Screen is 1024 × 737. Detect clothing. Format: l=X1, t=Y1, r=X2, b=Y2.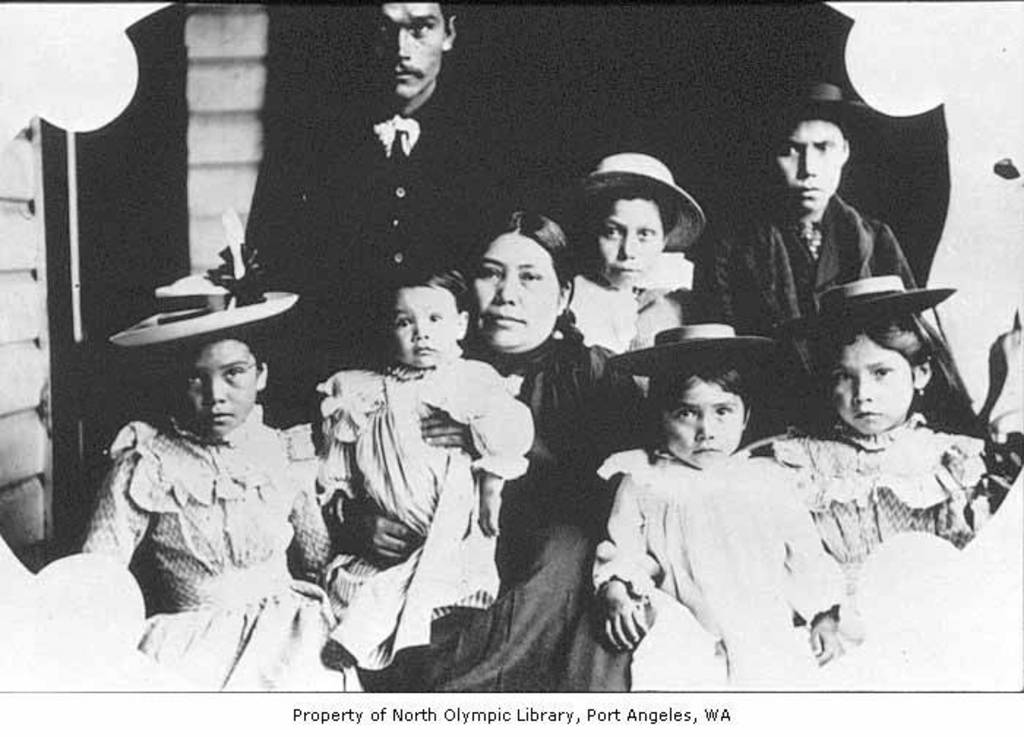
l=688, t=167, r=927, b=355.
